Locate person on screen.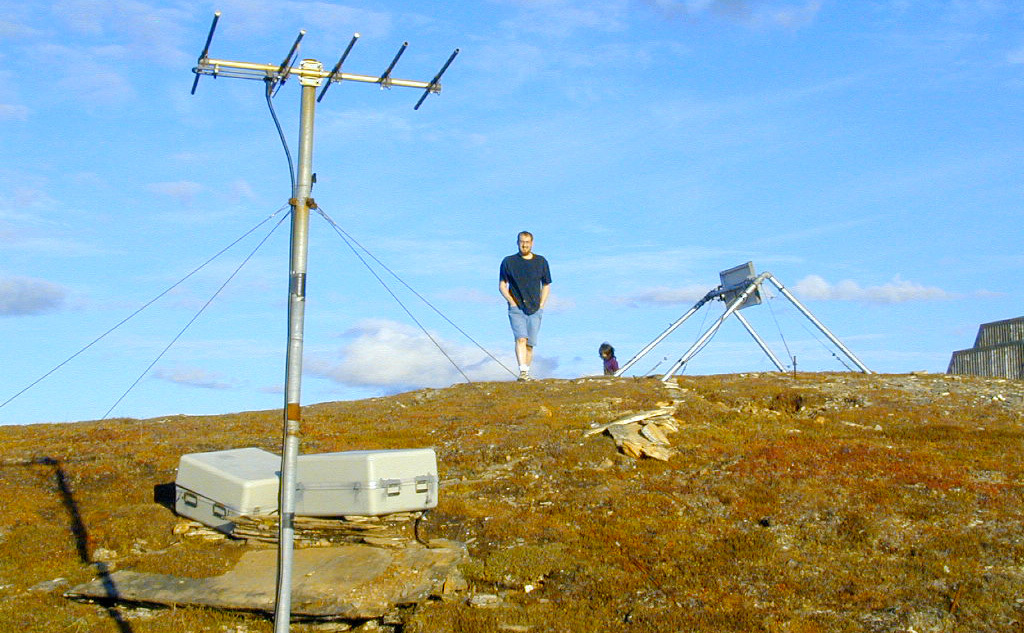
On screen at left=491, top=225, right=554, bottom=381.
